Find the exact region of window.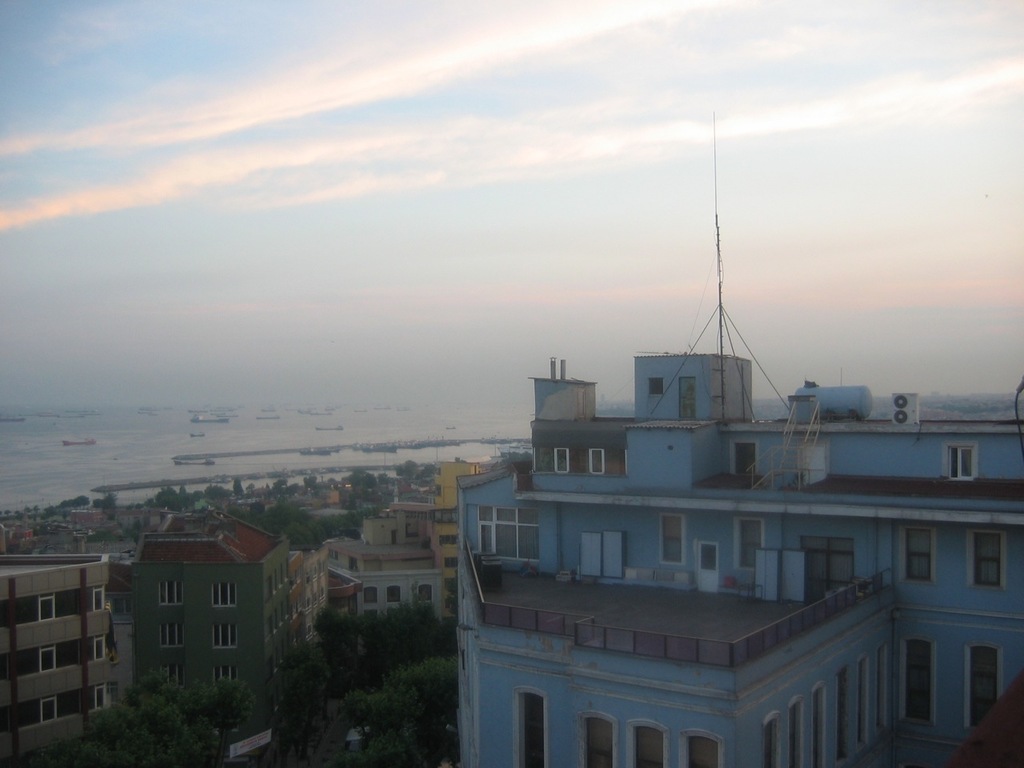
Exact region: crop(160, 582, 182, 604).
